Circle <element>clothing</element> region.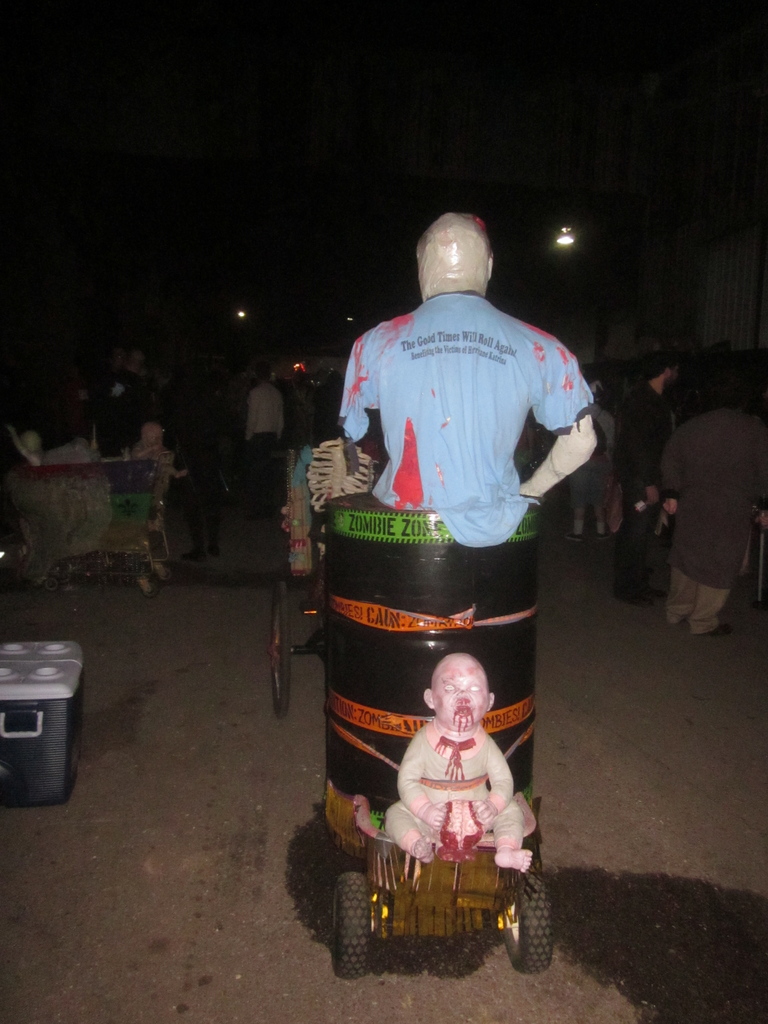
Region: (x1=380, y1=724, x2=527, y2=855).
